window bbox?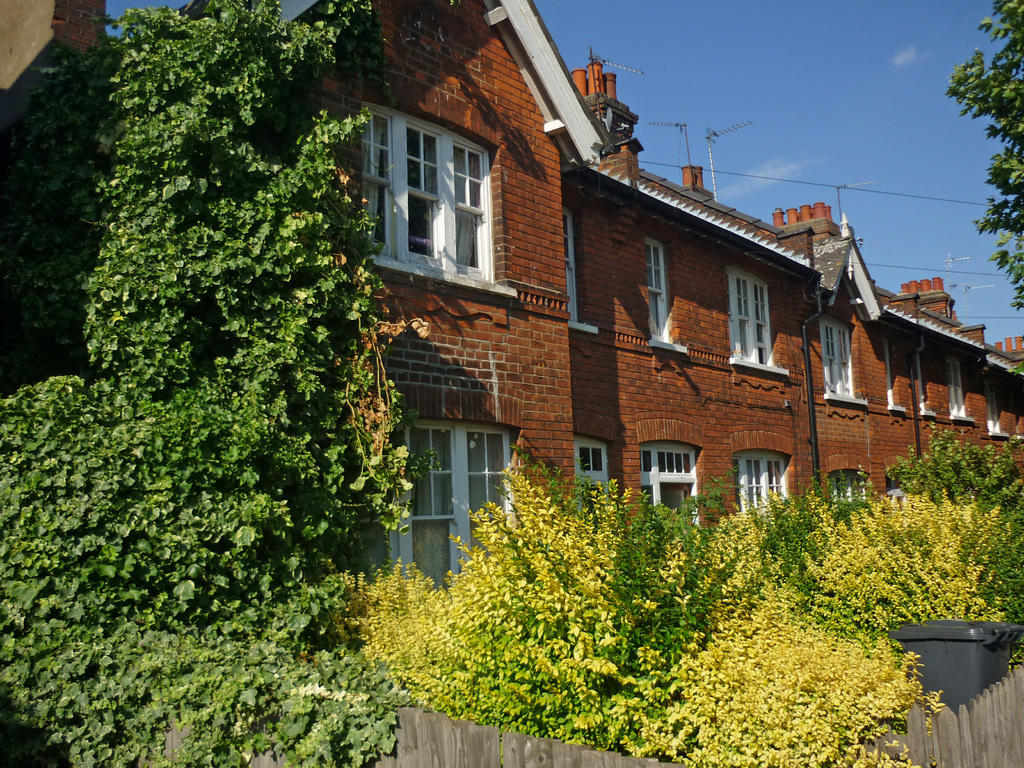
Rect(641, 445, 698, 479)
